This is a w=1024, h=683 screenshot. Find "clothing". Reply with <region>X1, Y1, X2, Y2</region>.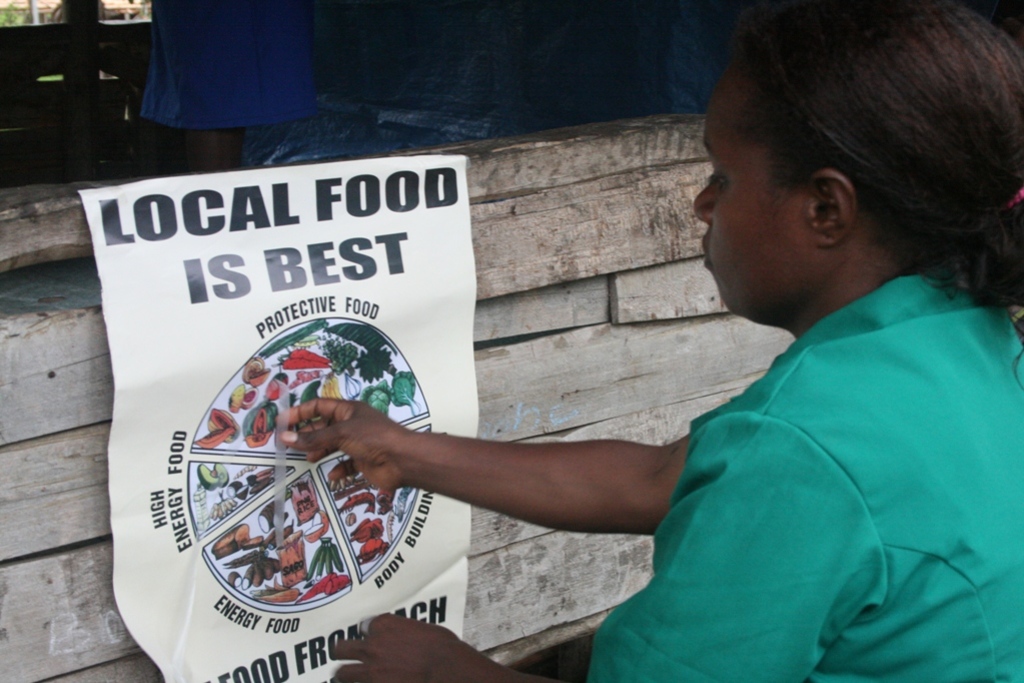
<region>584, 275, 1023, 682</region>.
